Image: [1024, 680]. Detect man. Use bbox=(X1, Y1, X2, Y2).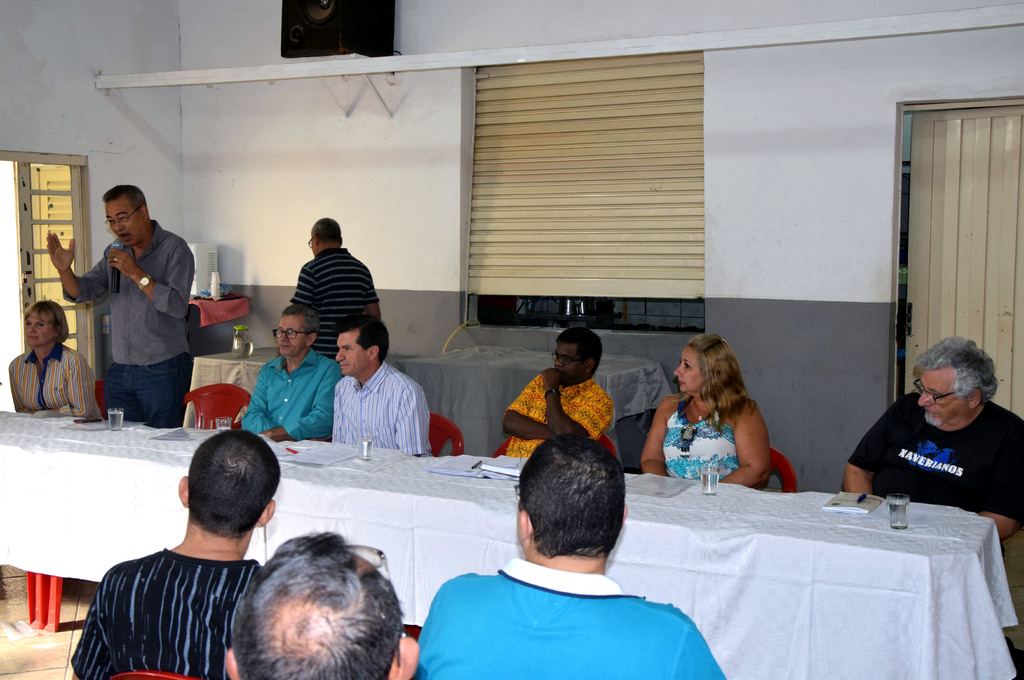
bbox=(831, 330, 1023, 540).
